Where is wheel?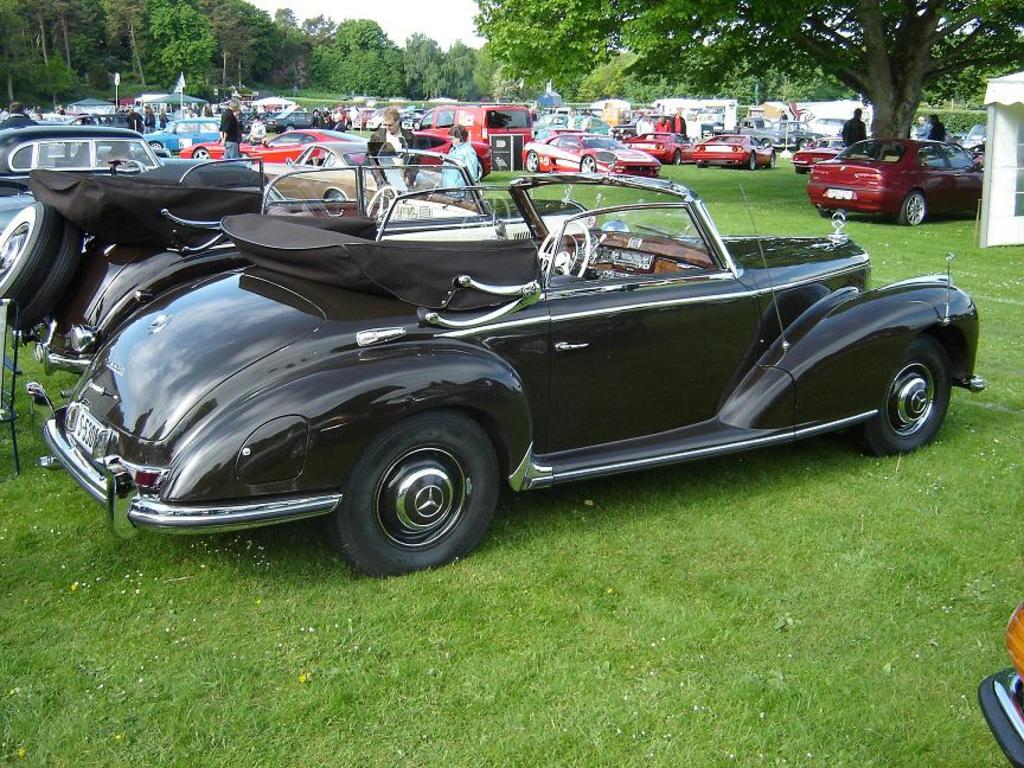
<region>6, 218, 81, 331</region>.
